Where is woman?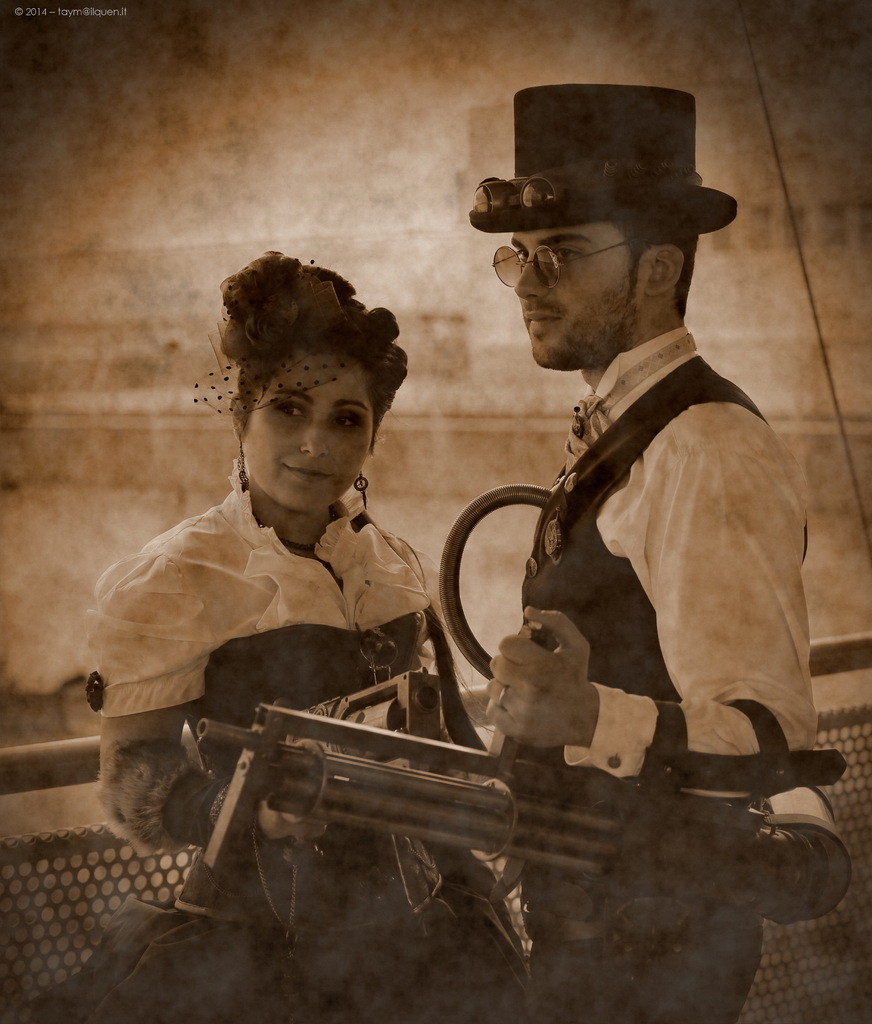
detection(81, 252, 514, 1020).
